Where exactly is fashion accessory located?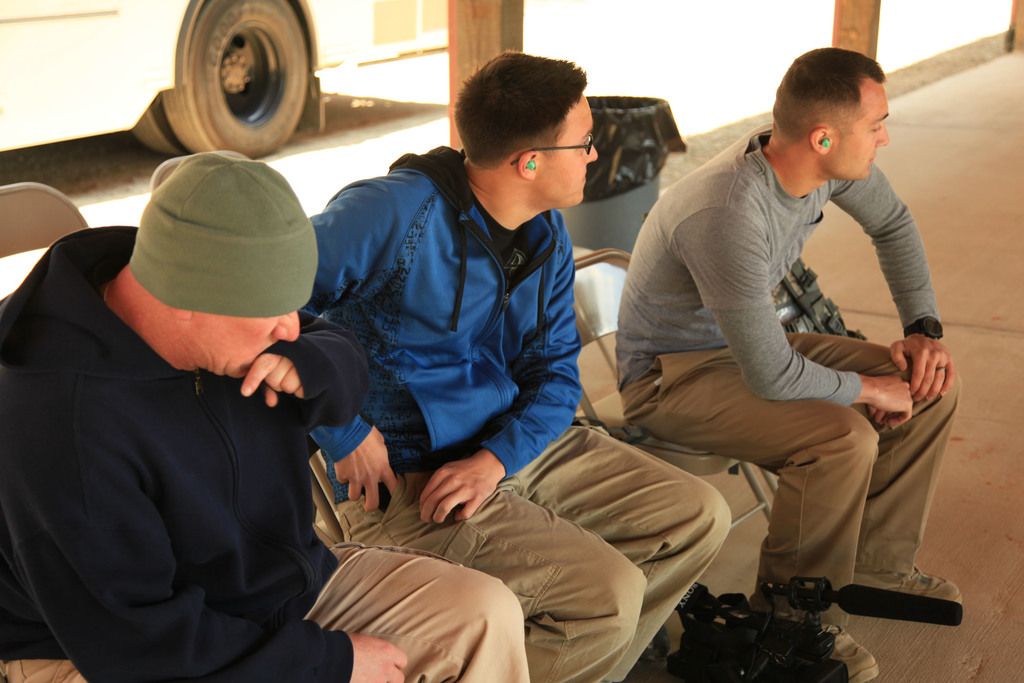
Its bounding box is (left=525, top=159, right=532, bottom=168).
